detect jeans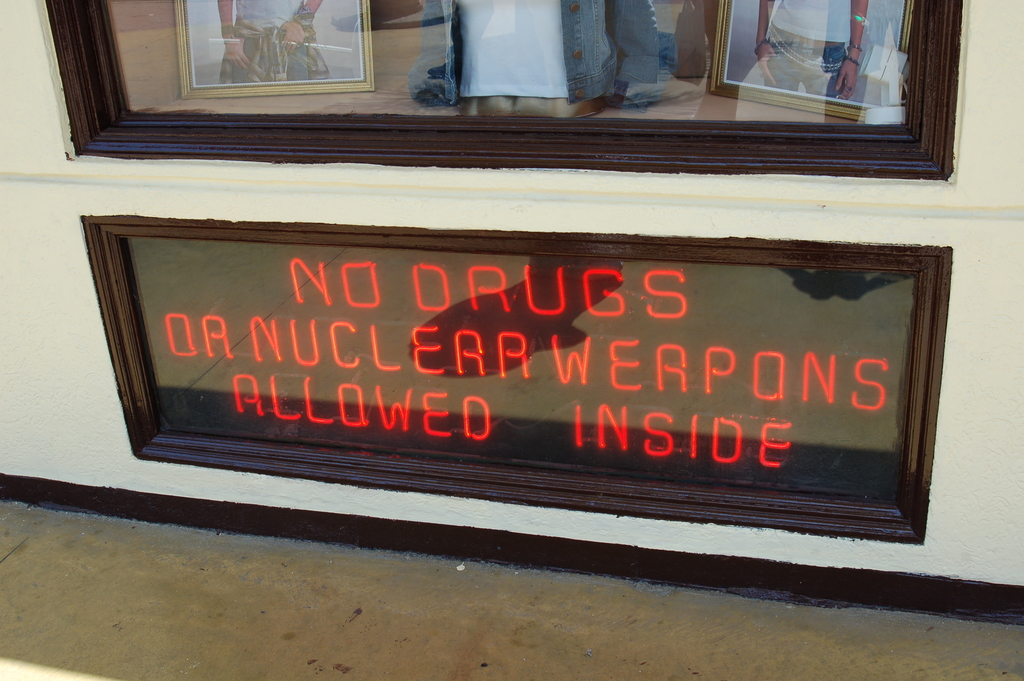
<region>762, 25, 850, 96</region>
